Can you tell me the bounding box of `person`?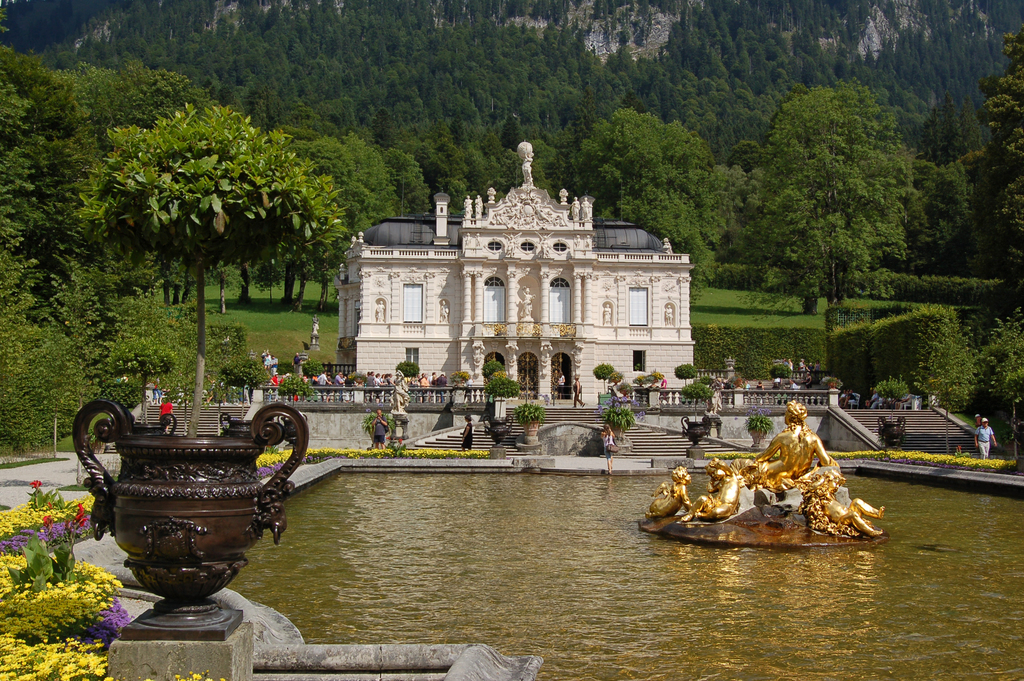
BBox(458, 413, 472, 453).
